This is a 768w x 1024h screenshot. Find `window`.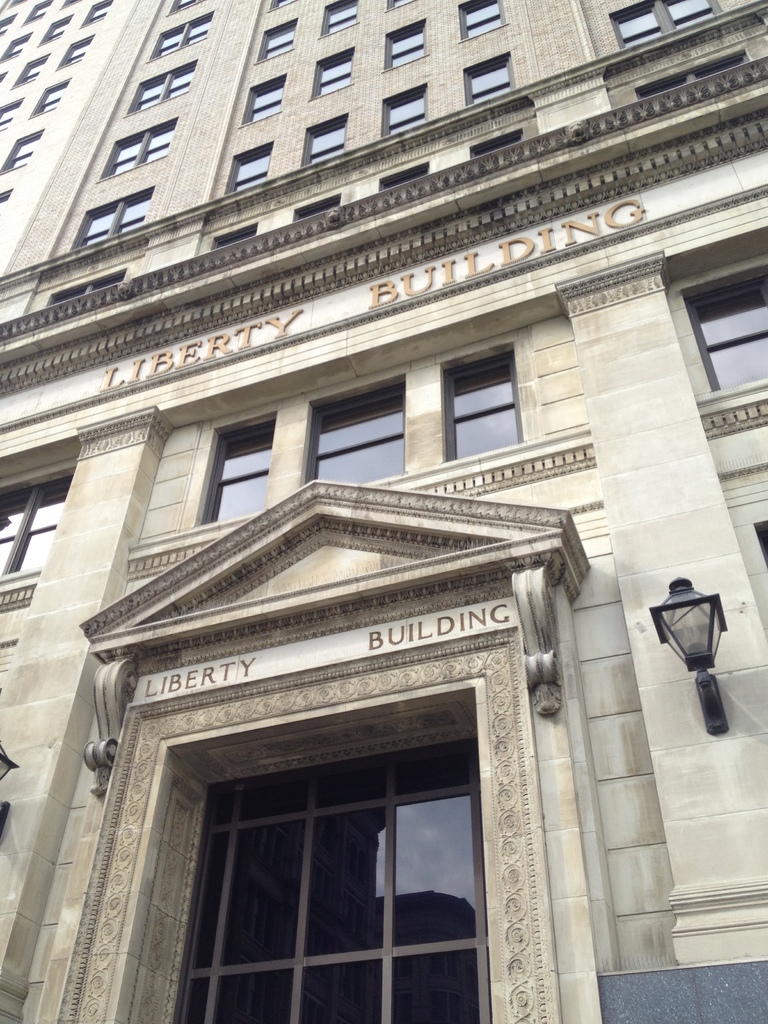
Bounding box: x1=379 y1=164 x2=428 y2=194.
